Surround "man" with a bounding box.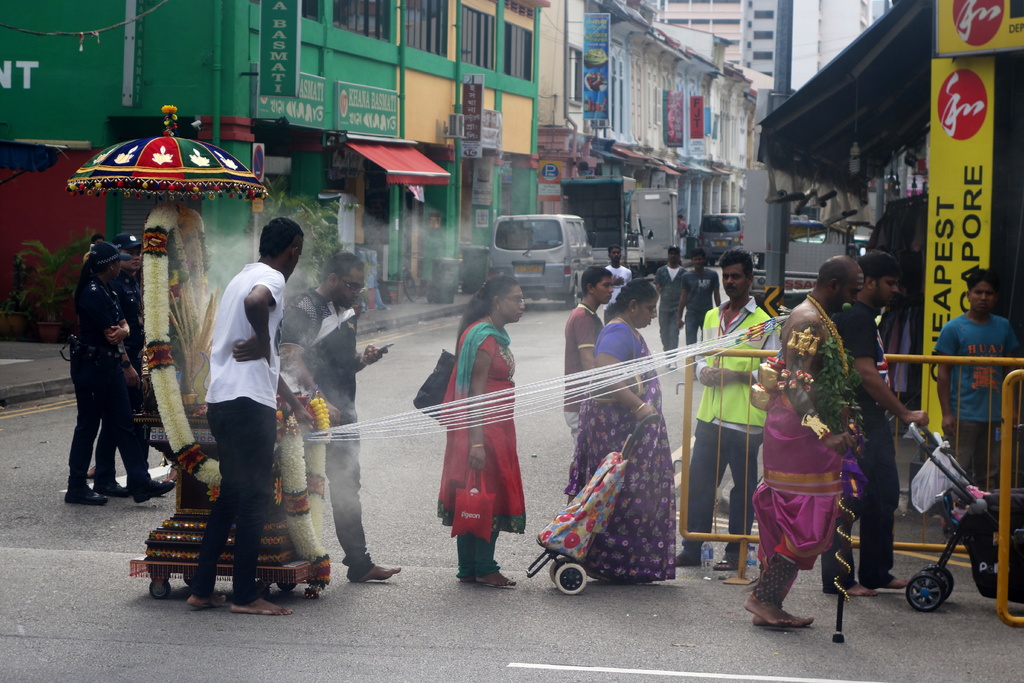
box=[644, 249, 687, 357].
